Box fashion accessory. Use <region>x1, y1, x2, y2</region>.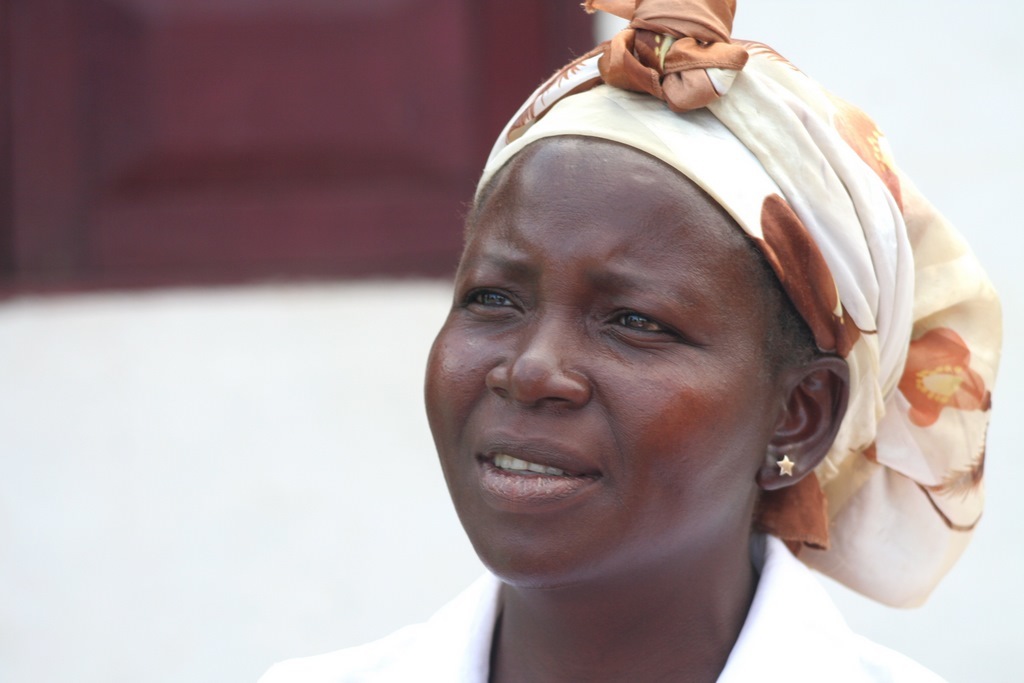
<region>464, 1, 990, 616</region>.
